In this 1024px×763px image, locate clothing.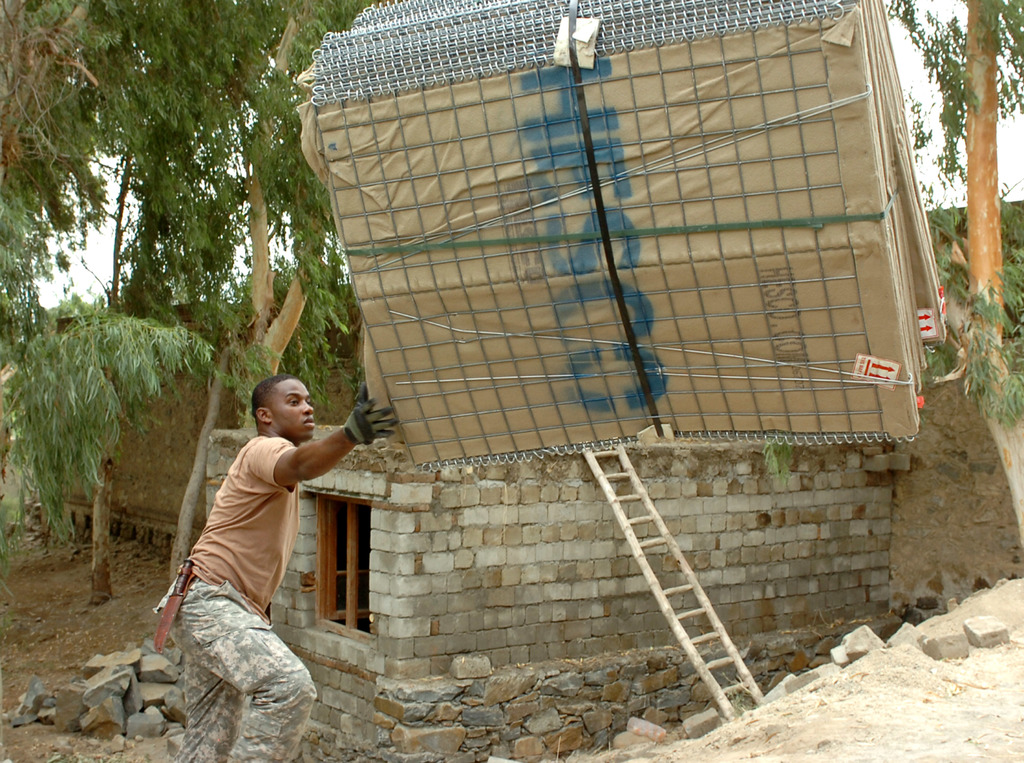
Bounding box: box=[167, 410, 349, 670].
